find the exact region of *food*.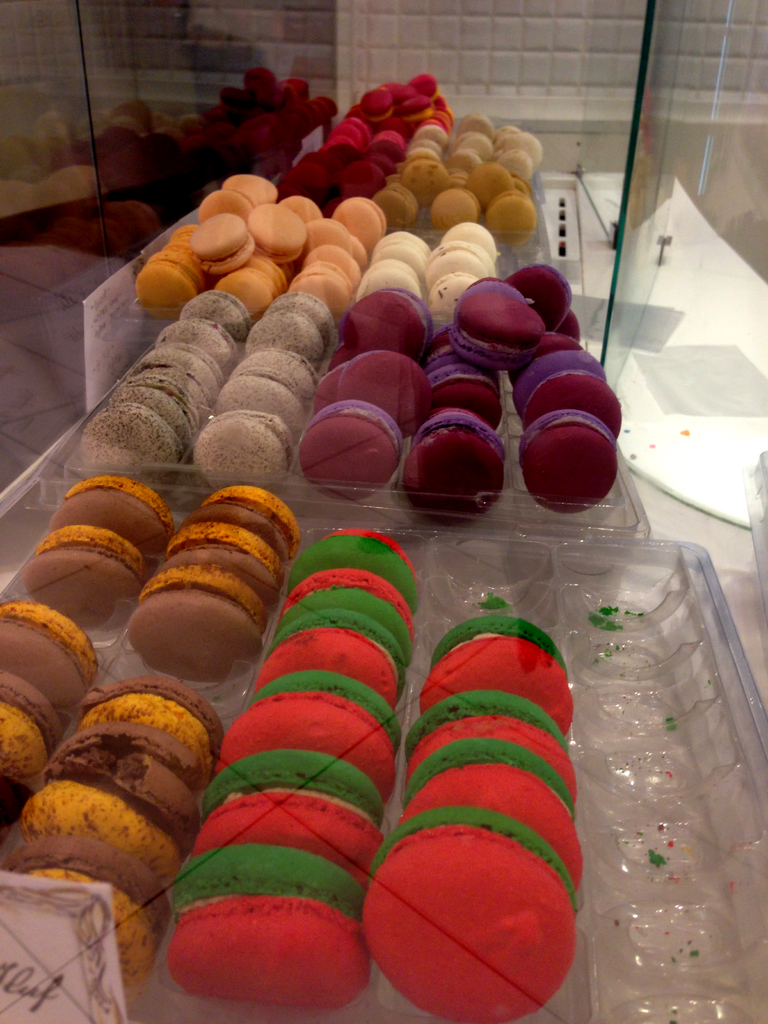
Exact region: <region>531, 326, 581, 353</region>.
